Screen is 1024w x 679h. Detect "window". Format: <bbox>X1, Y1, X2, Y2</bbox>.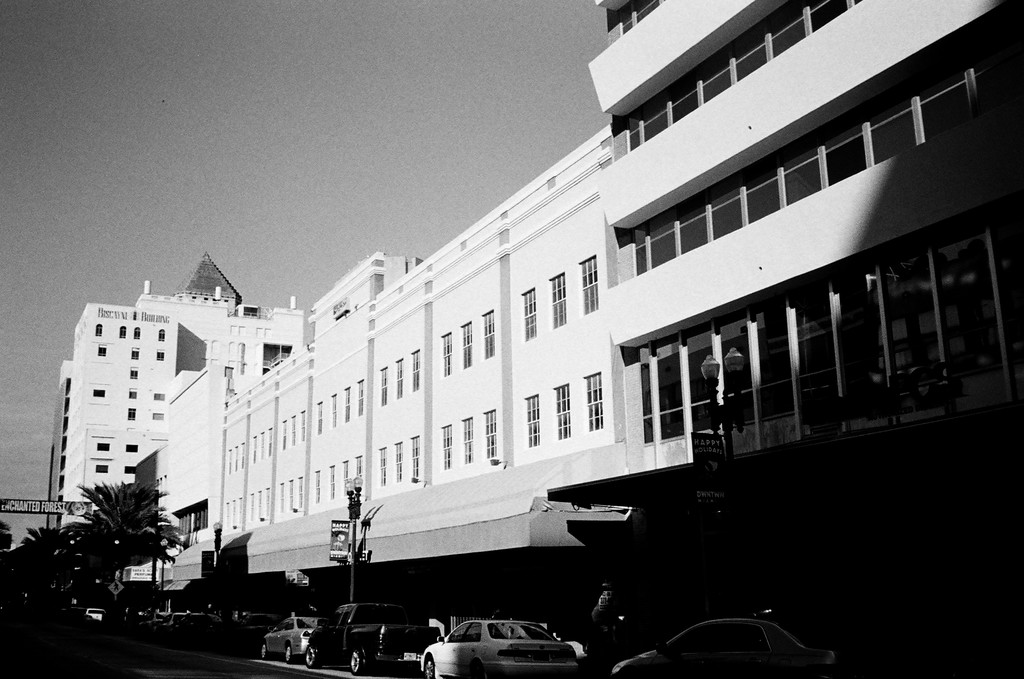
<bbox>440, 426, 453, 468</bbox>.
